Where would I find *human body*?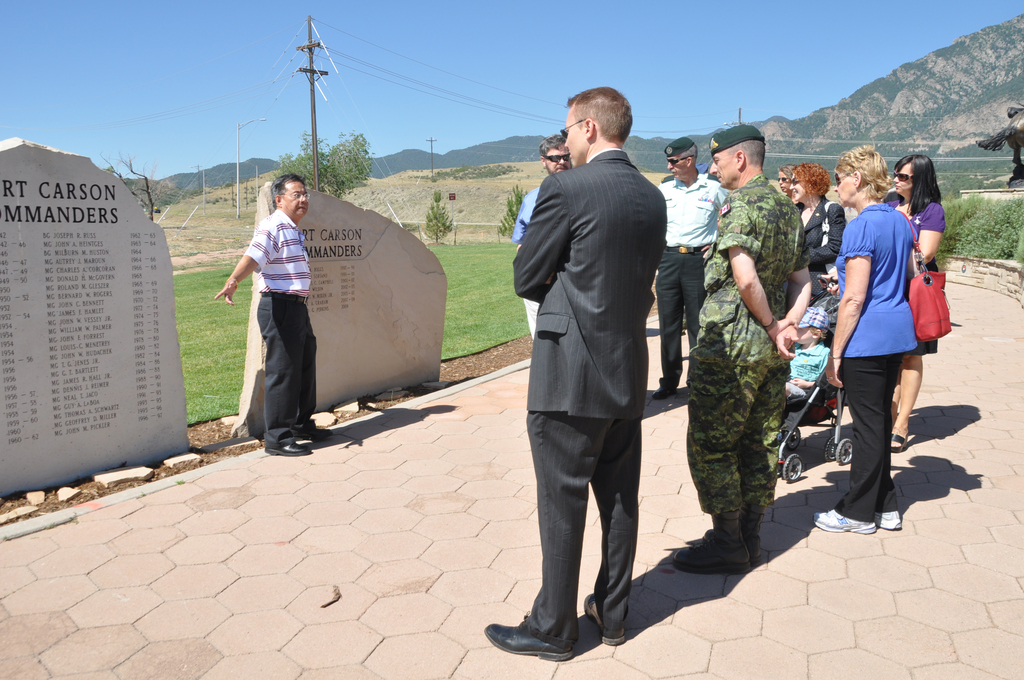
At 211, 205, 333, 460.
